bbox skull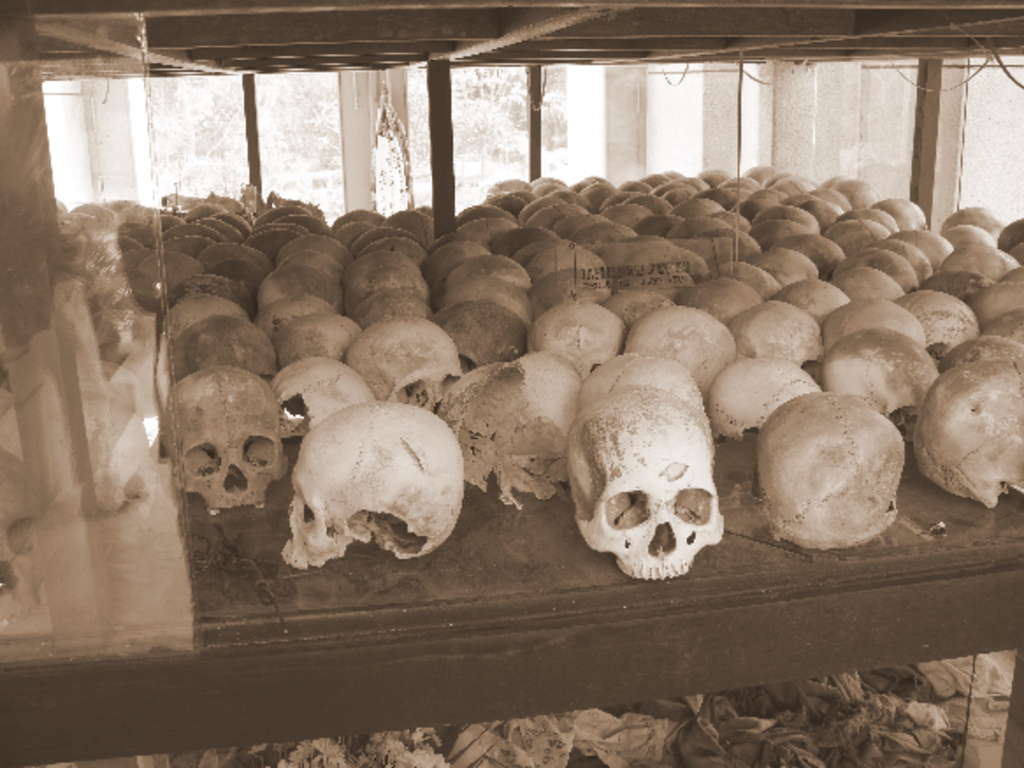
pyautogui.locateOnScreen(768, 174, 822, 190)
